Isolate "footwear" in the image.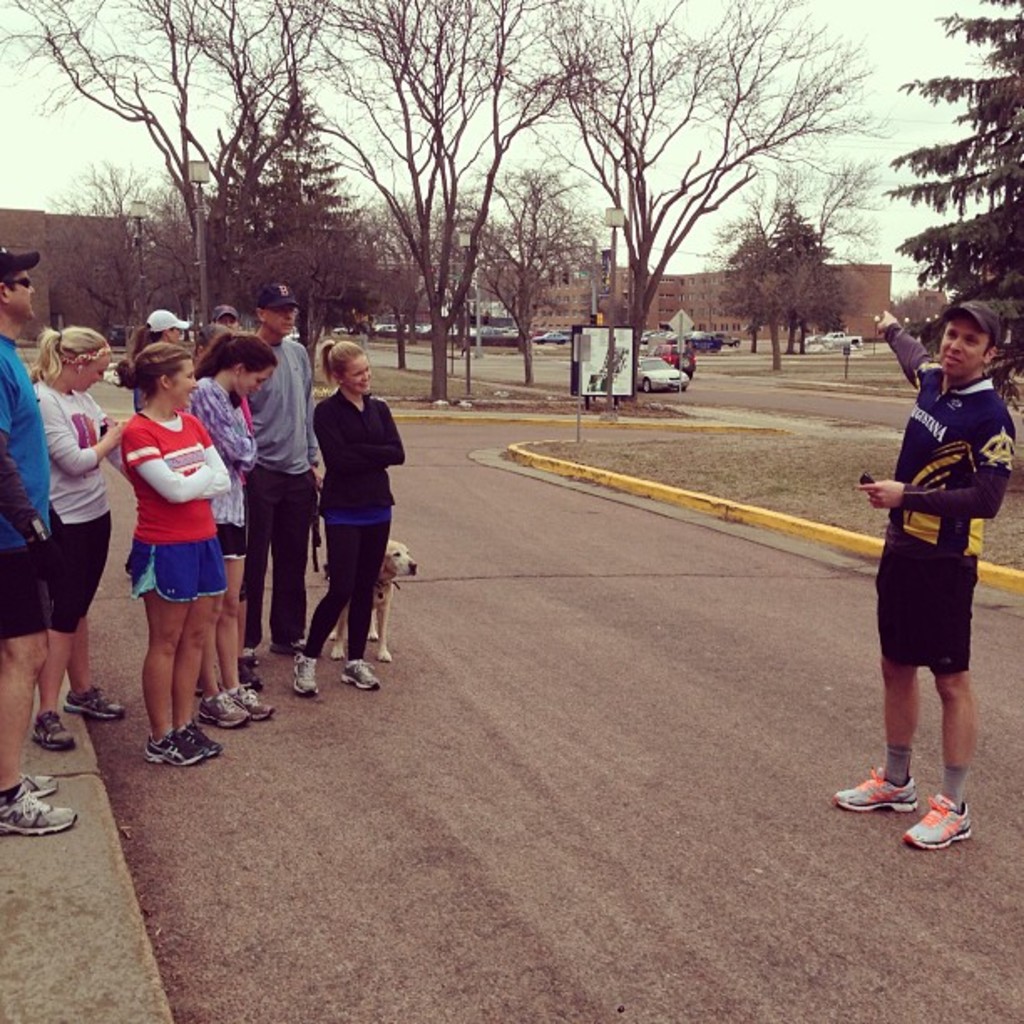
Isolated region: region(28, 703, 70, 745).
